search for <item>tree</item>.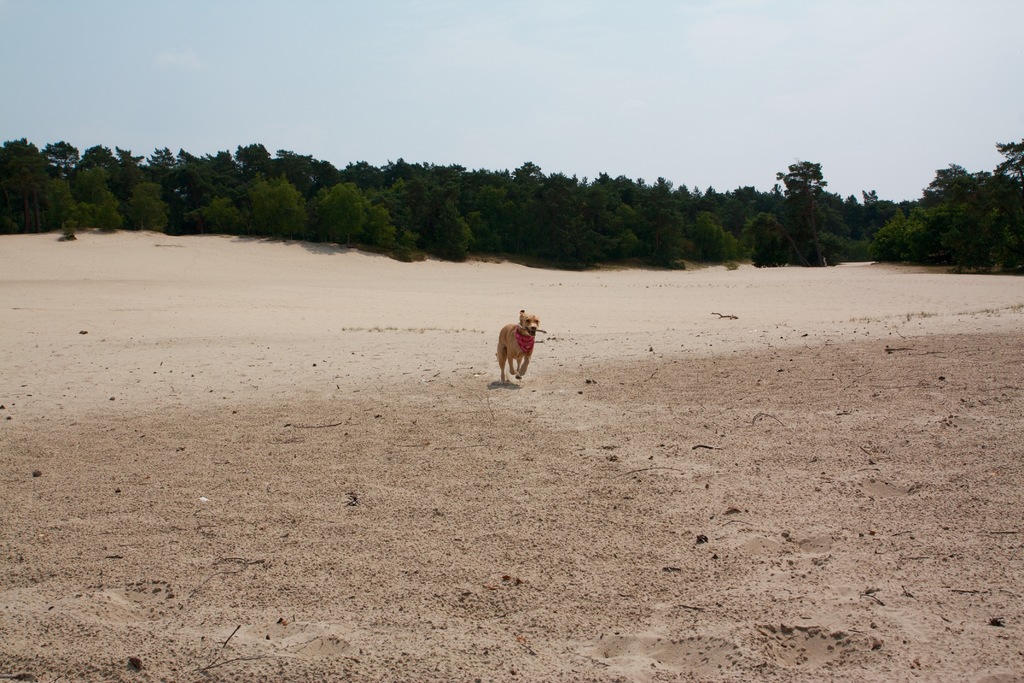
Found at detection(844, 193, 874, 240).
